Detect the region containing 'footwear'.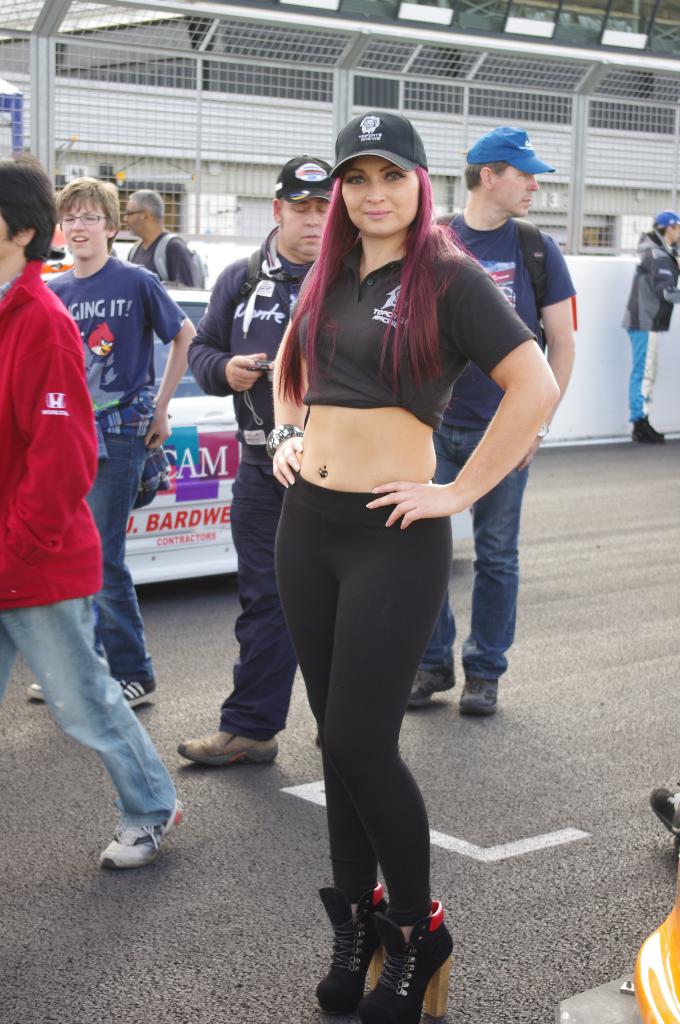
Rect(100, 800, 184, 867).
